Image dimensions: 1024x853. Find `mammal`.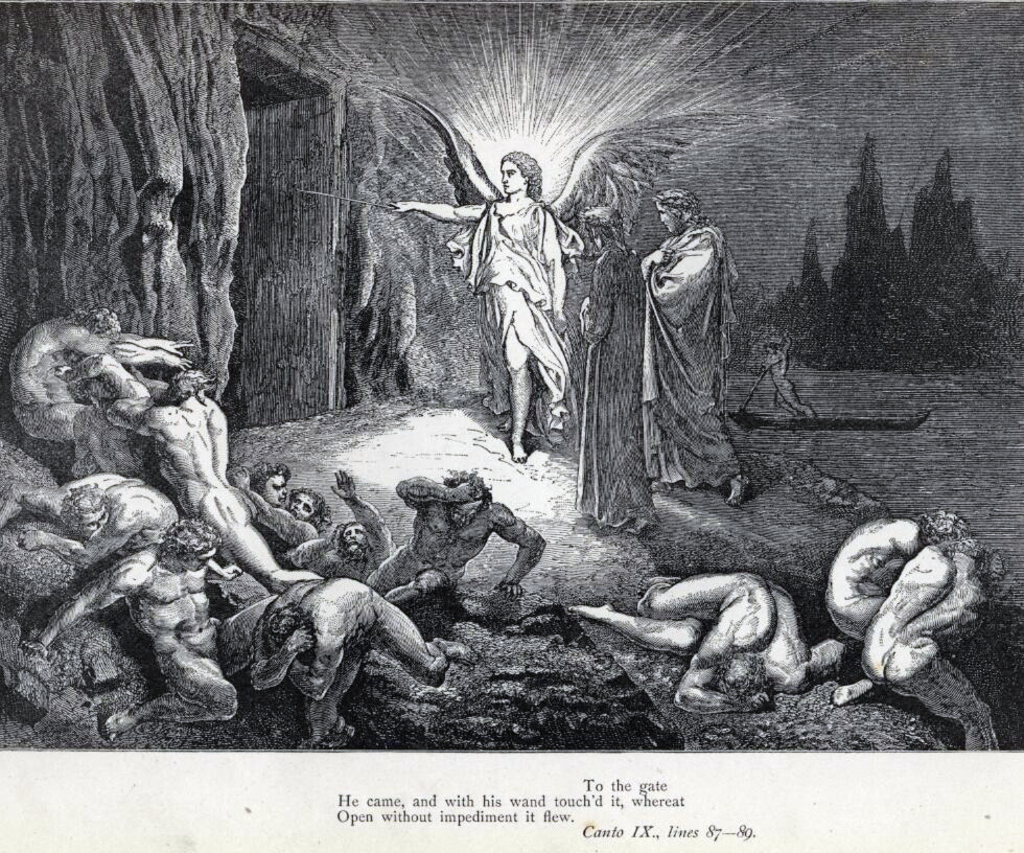
left=834, top=543, right=1011, bottom=763.
